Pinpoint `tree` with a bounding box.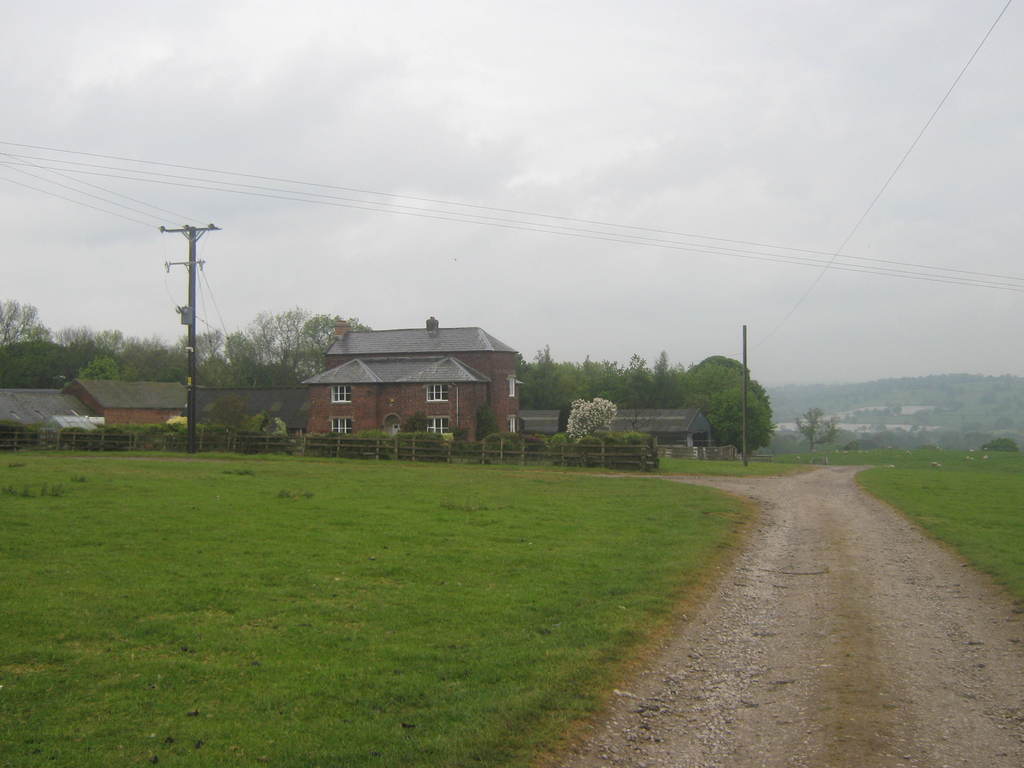
detection(516, 341, 571, 412).
